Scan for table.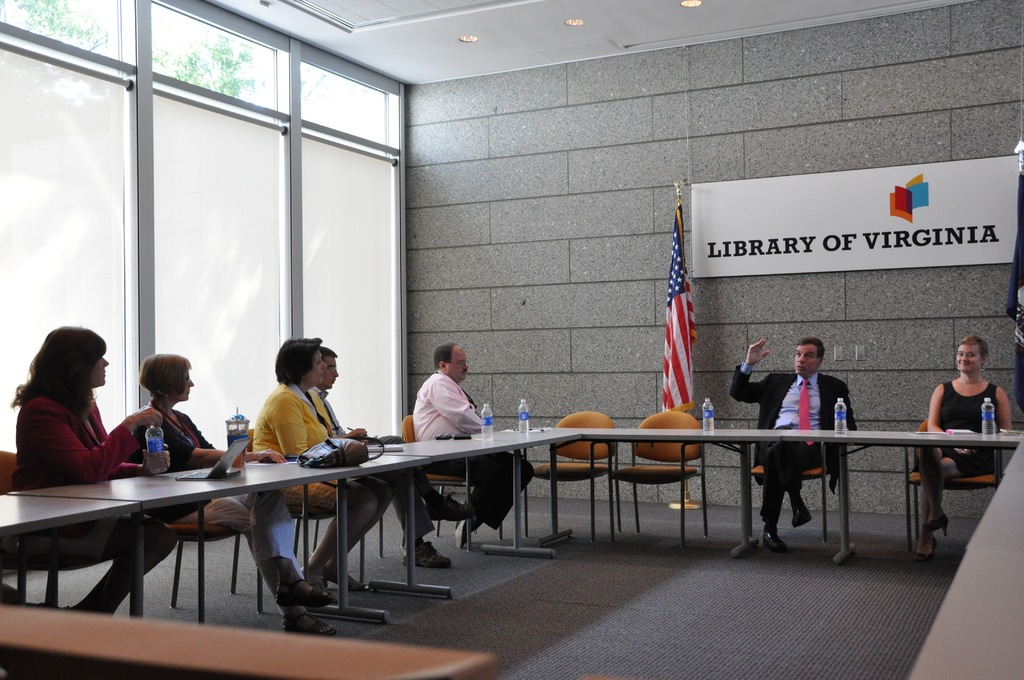
Scan result: crop(0, 595, 501, 679).
